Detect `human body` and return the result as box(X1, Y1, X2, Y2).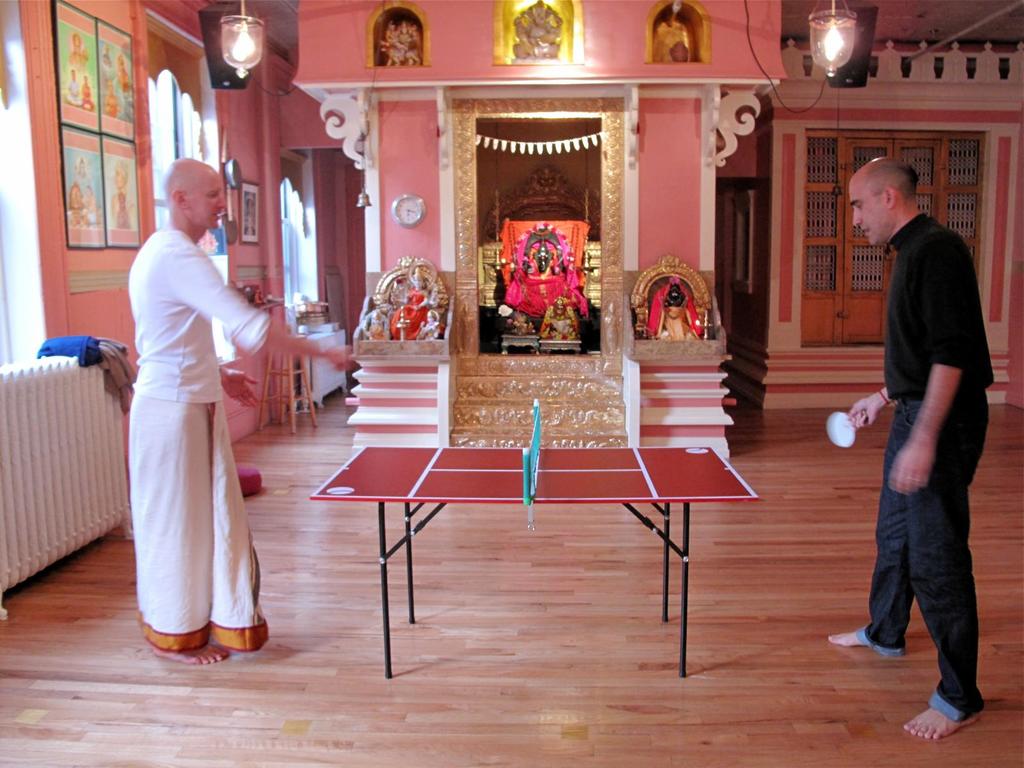
box(131, 221, 353, 668).
